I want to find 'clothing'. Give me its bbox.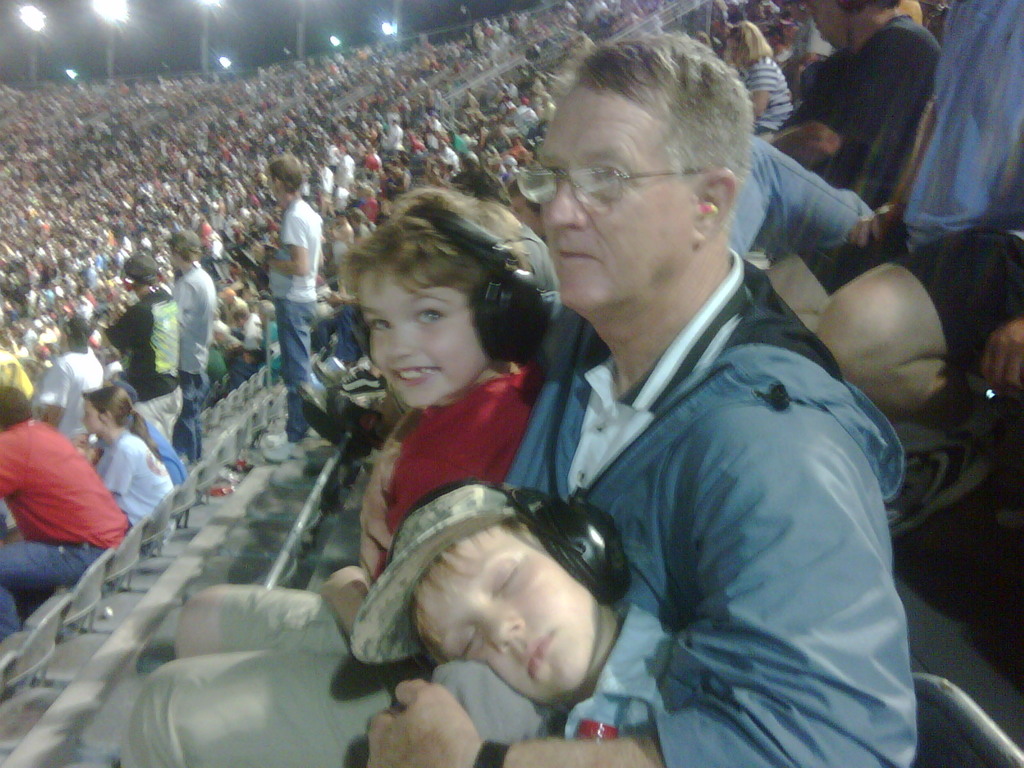
x1=120, y1=362, x2=569, y2=767.
